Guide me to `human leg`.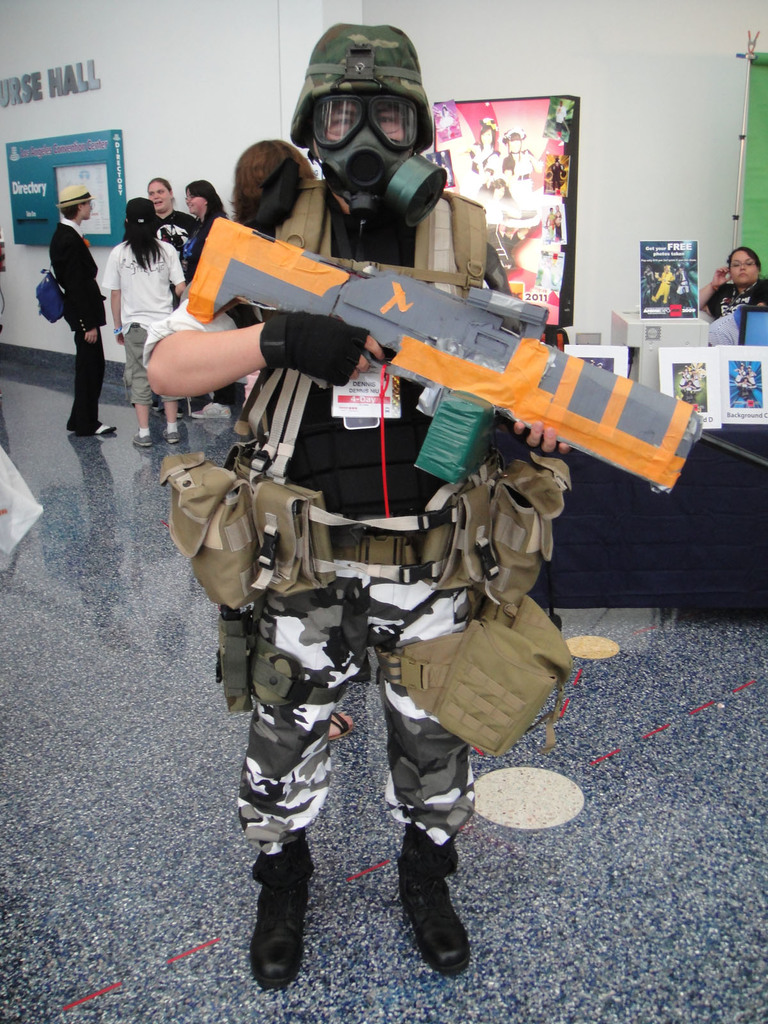
Guidance: (x1=163, y1=405, x2=177, y2=442).
